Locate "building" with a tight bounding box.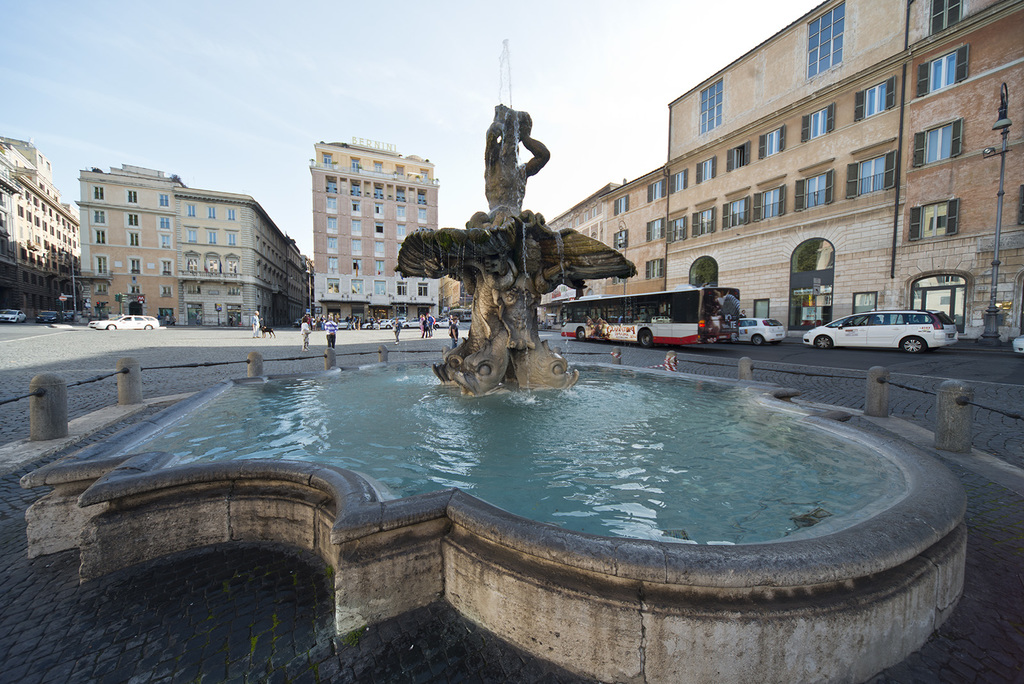
[x1=71, y1=163, x2=316, y2=329].
